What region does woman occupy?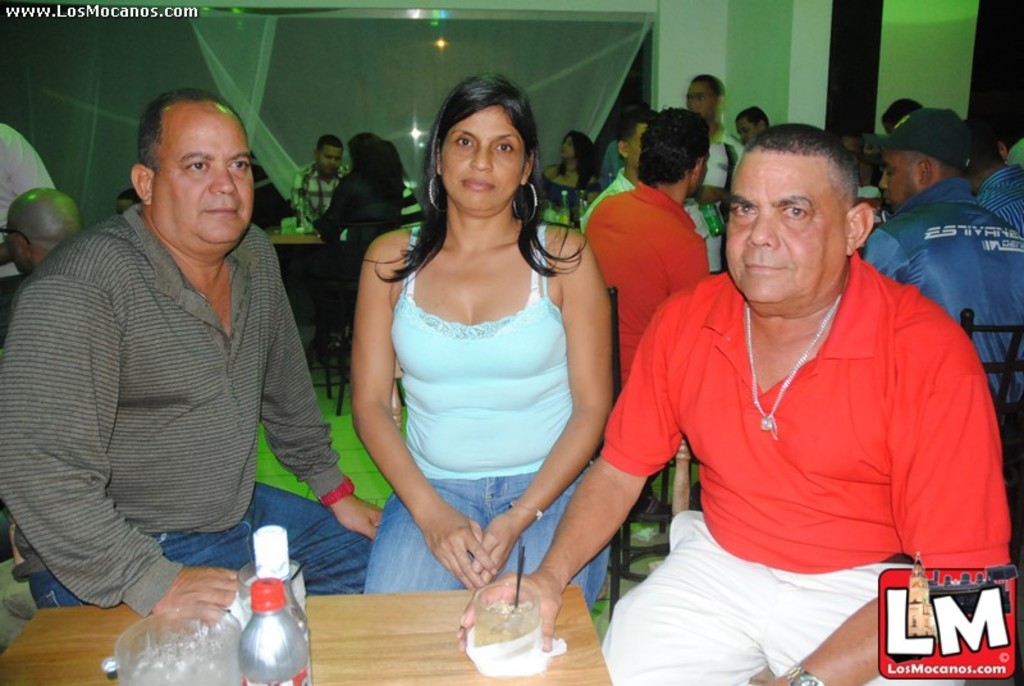
(326,69,617,627).
